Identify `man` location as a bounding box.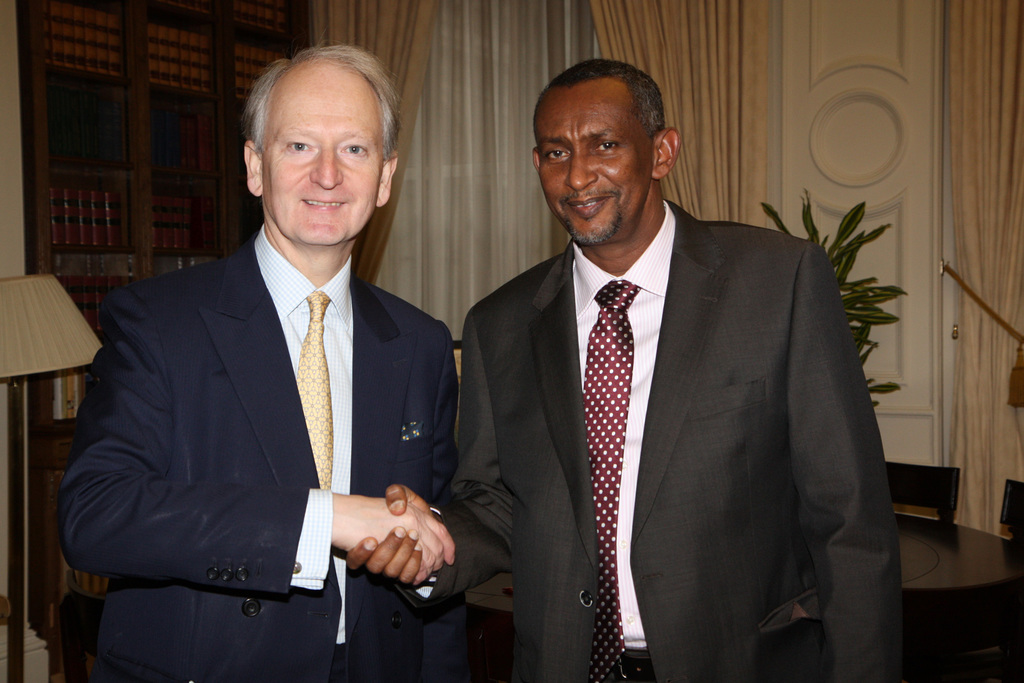
(71, 45, 479, 682).
